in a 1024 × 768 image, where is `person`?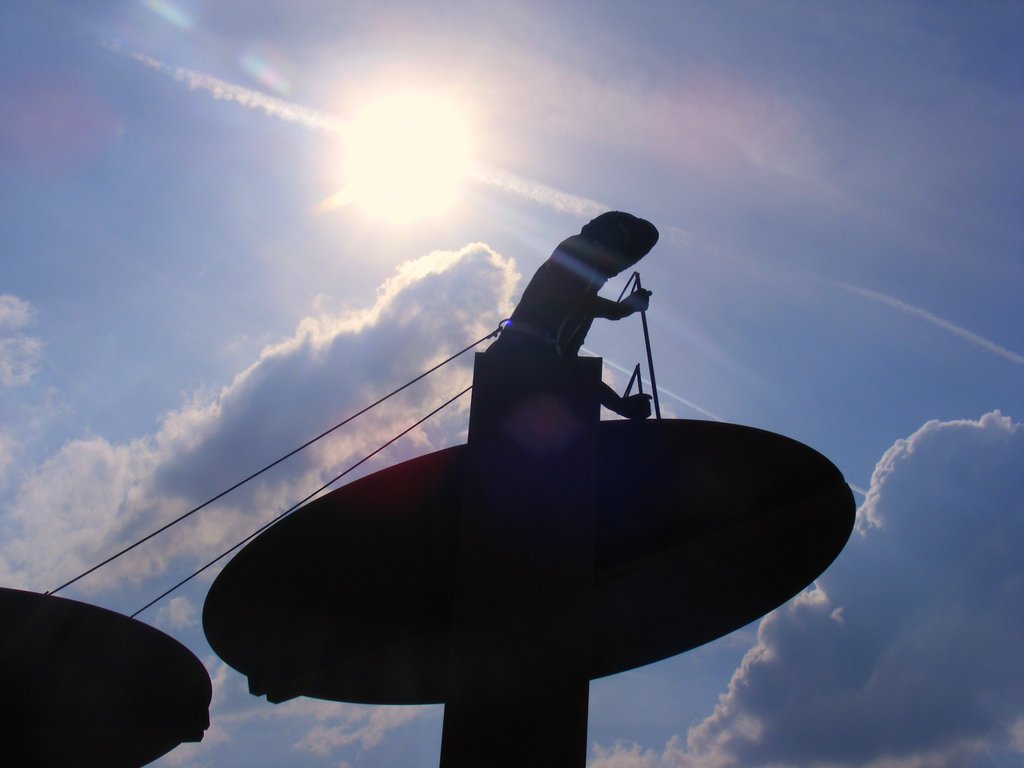
crop(527, 189, 677, 472).
